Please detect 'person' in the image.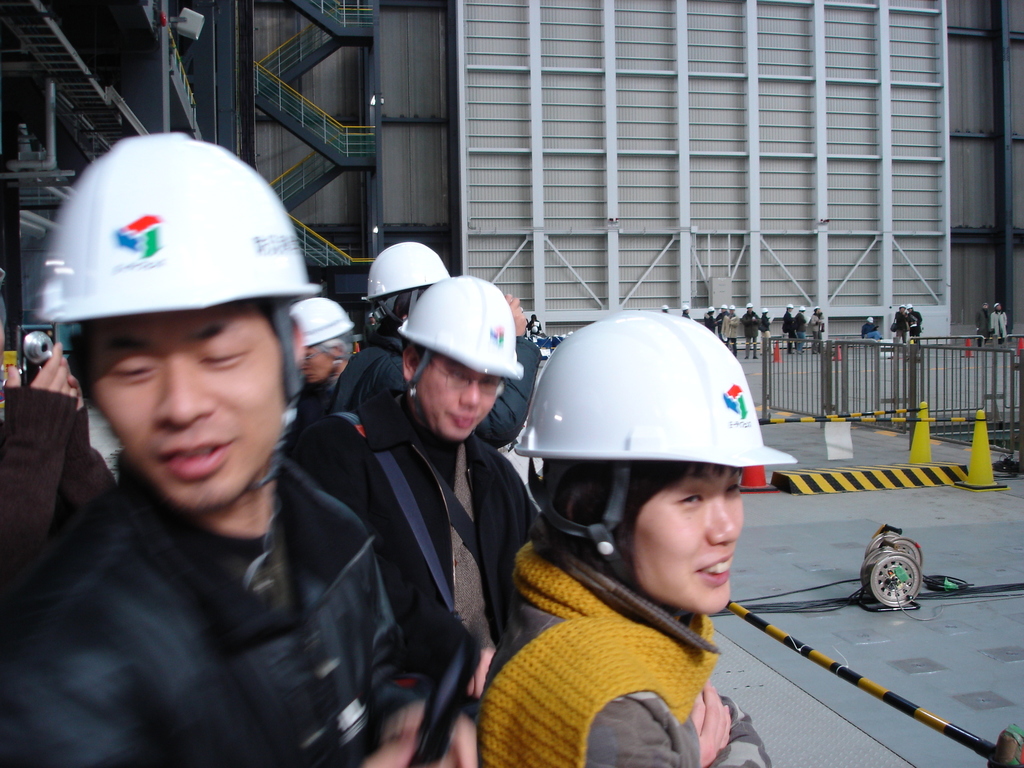
489:288:805:753.
